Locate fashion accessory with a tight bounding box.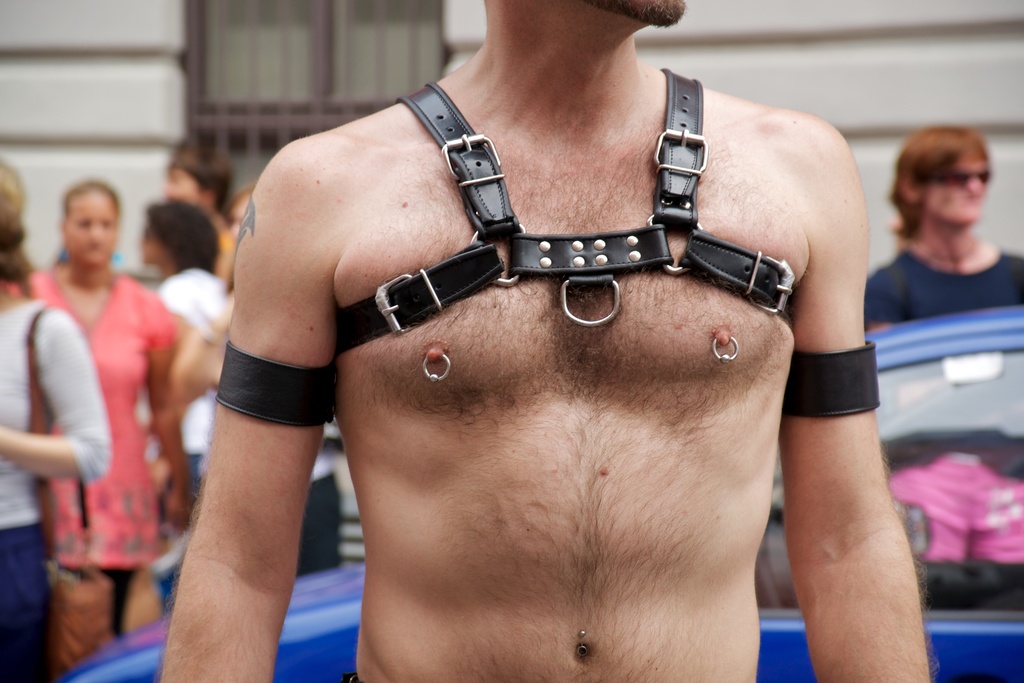
bbox=(422, 352, 452, 383).
